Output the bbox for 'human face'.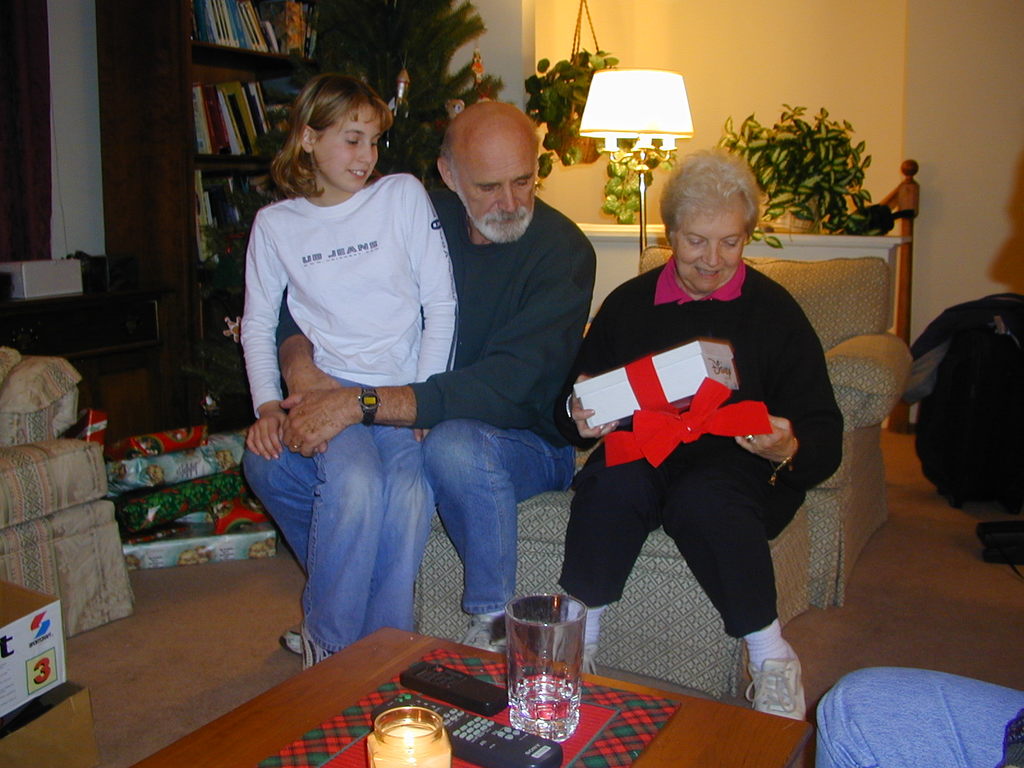
454:157:534:243.
